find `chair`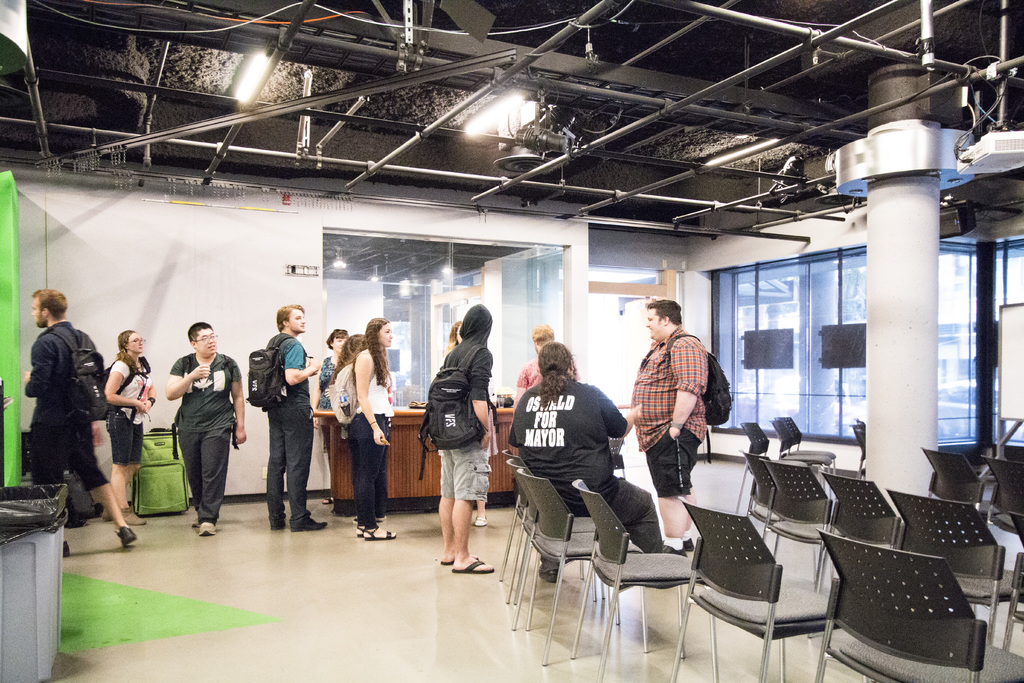
pyautogui.locateOnScreen(502, 456, 586, 604)
